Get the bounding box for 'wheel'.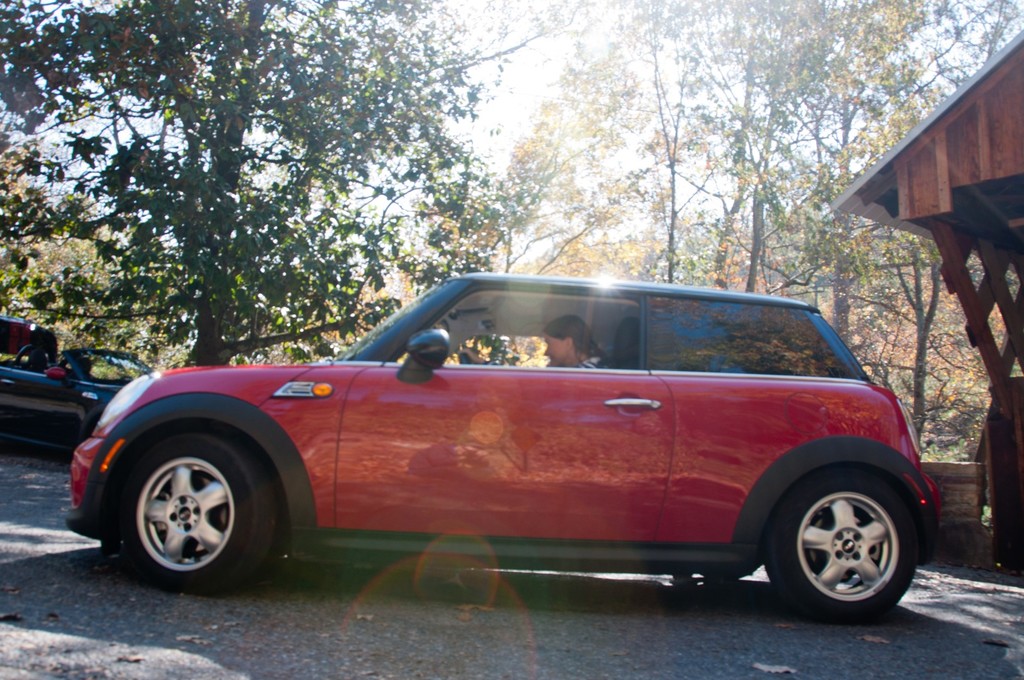
[101,423,270,599].
